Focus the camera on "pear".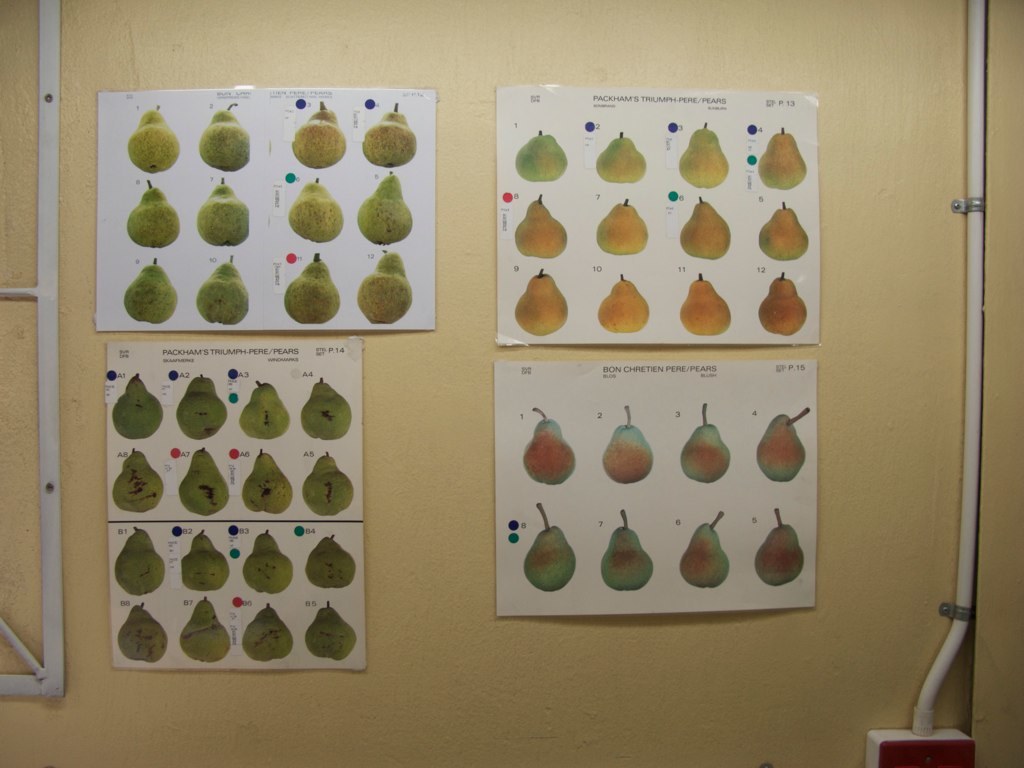
Focus region: [681, 192, 731, 260].
